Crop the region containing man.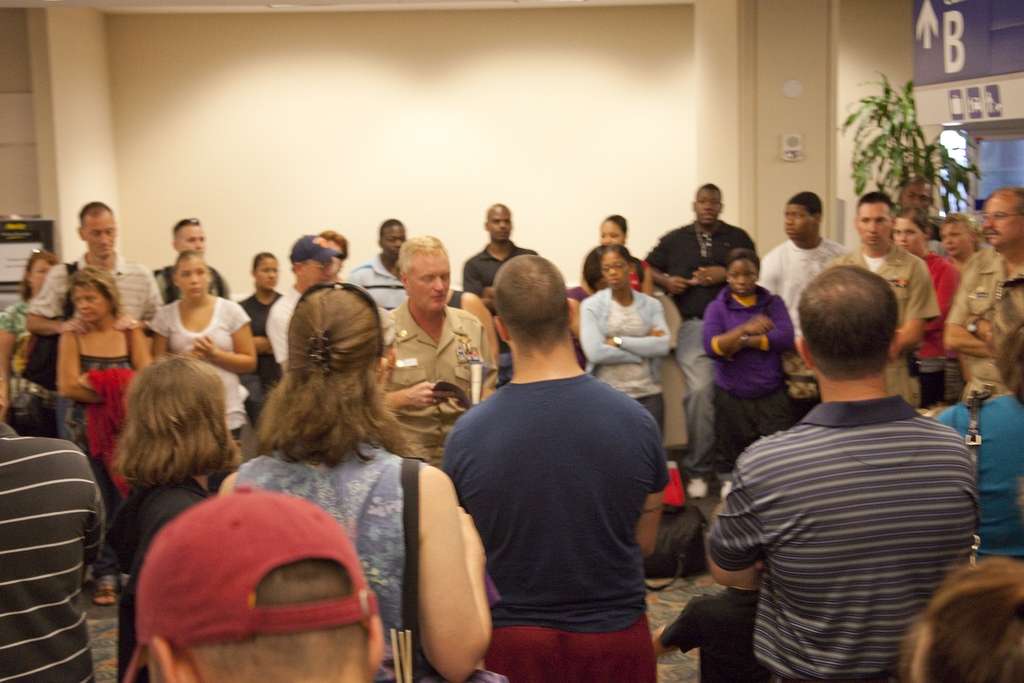
Crop region: crop(28, 196, 163, 447).
